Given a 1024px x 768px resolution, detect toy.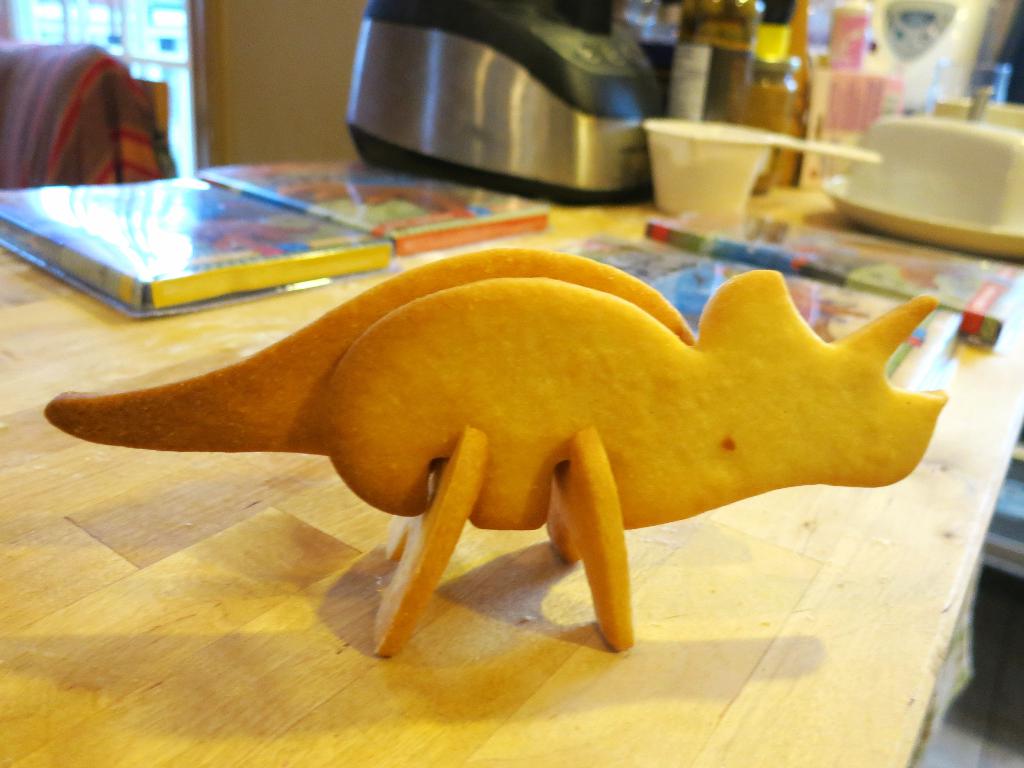
56,257,949,657.
